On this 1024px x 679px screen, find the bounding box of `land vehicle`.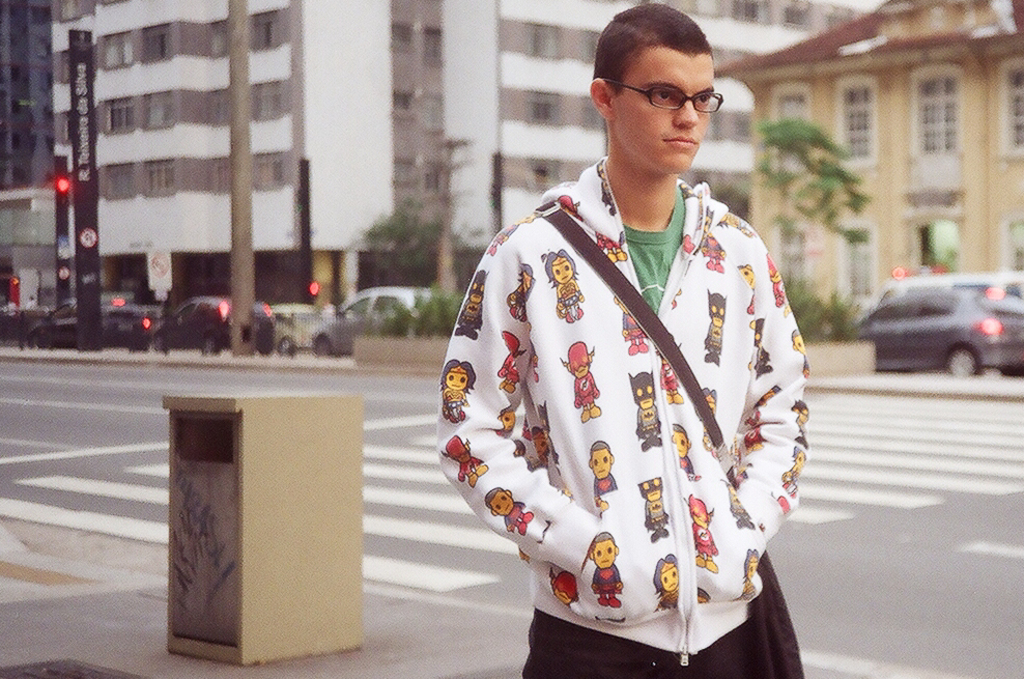
Bounding box: <region>856, 267, 1023, 300</region>.
